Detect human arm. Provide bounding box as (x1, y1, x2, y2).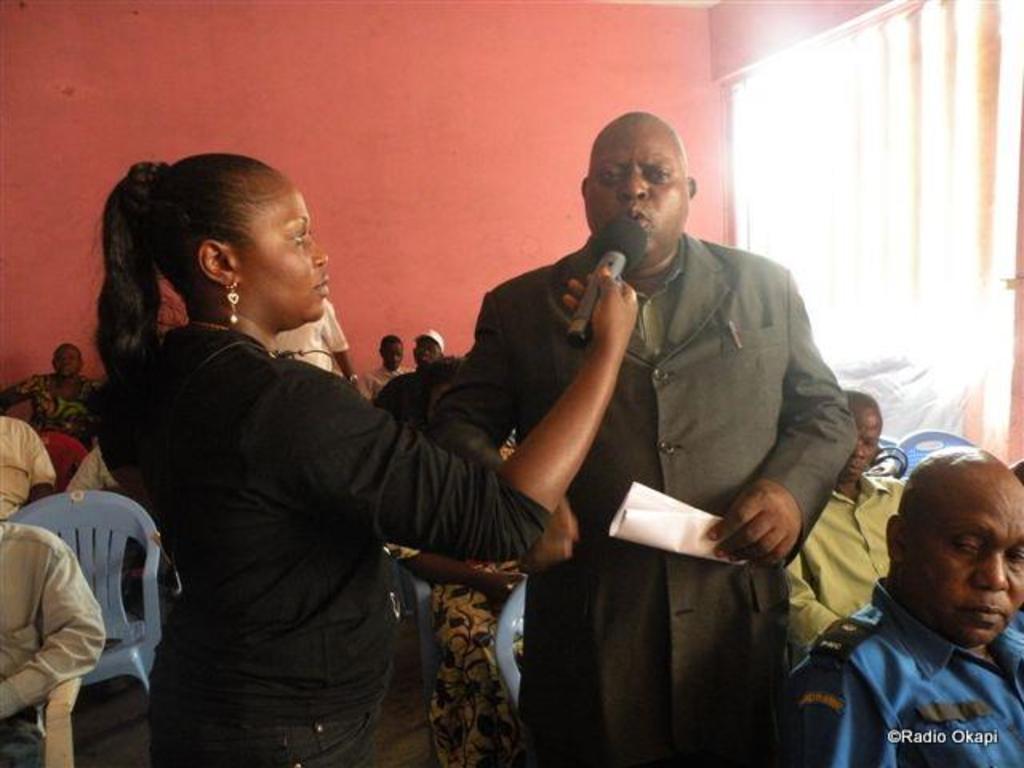
(21, 421, 58, 507).
